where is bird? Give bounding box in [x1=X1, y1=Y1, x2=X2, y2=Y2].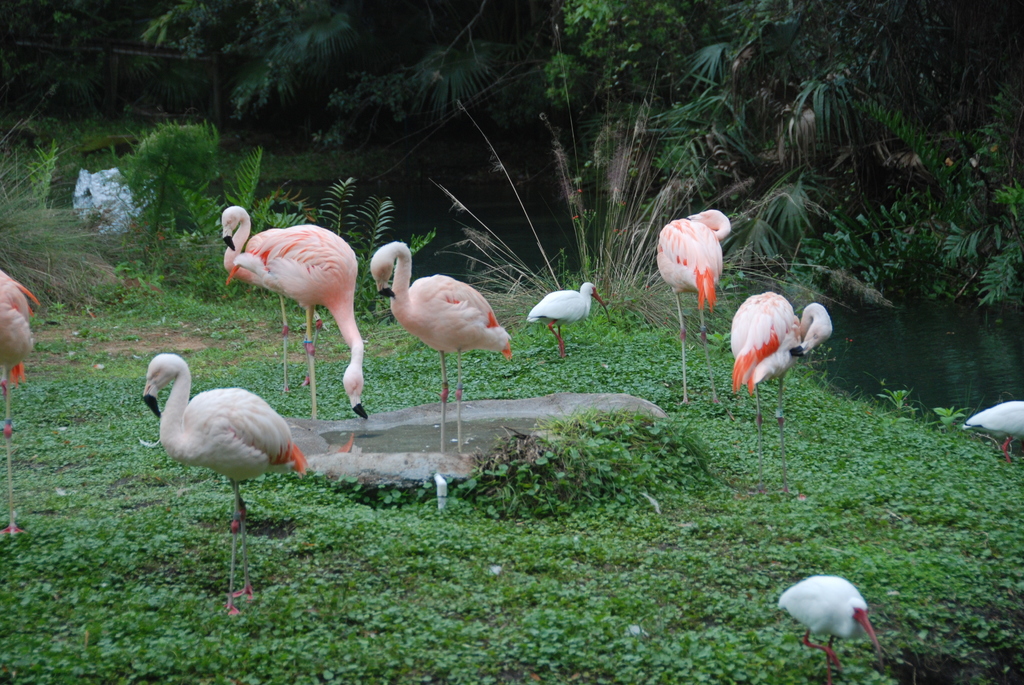
[x1=369, y1=237, x2=509, y2=460].
